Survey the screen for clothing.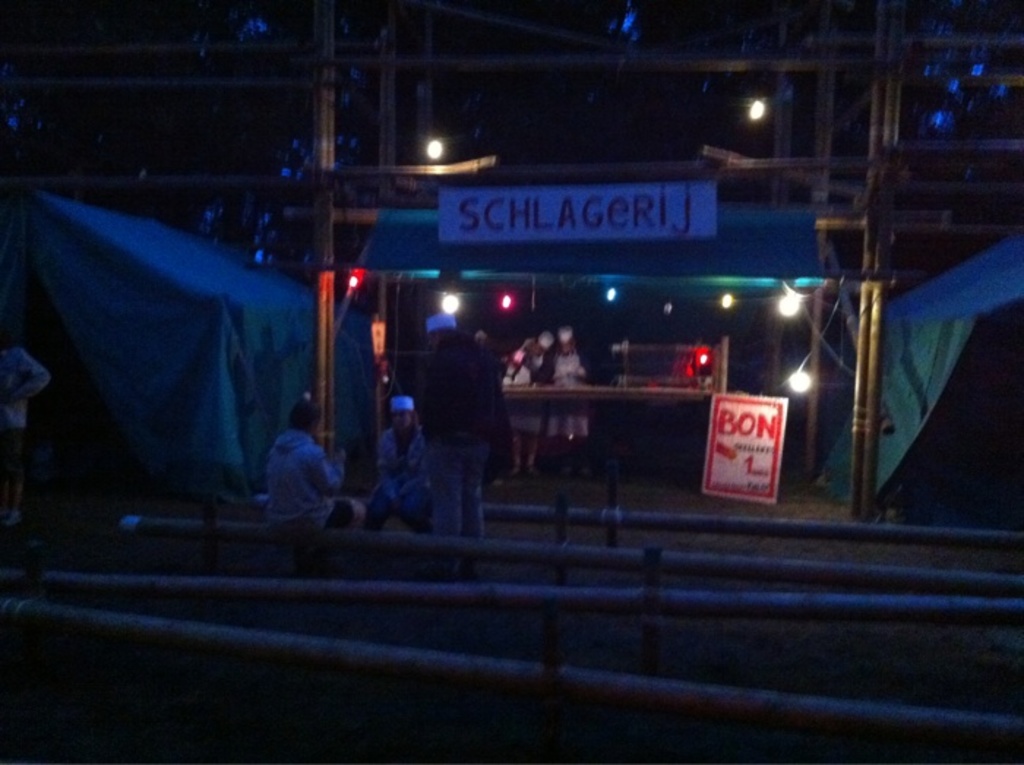
Survey found: x1=434, y1=326, x2=500, y2=546.
